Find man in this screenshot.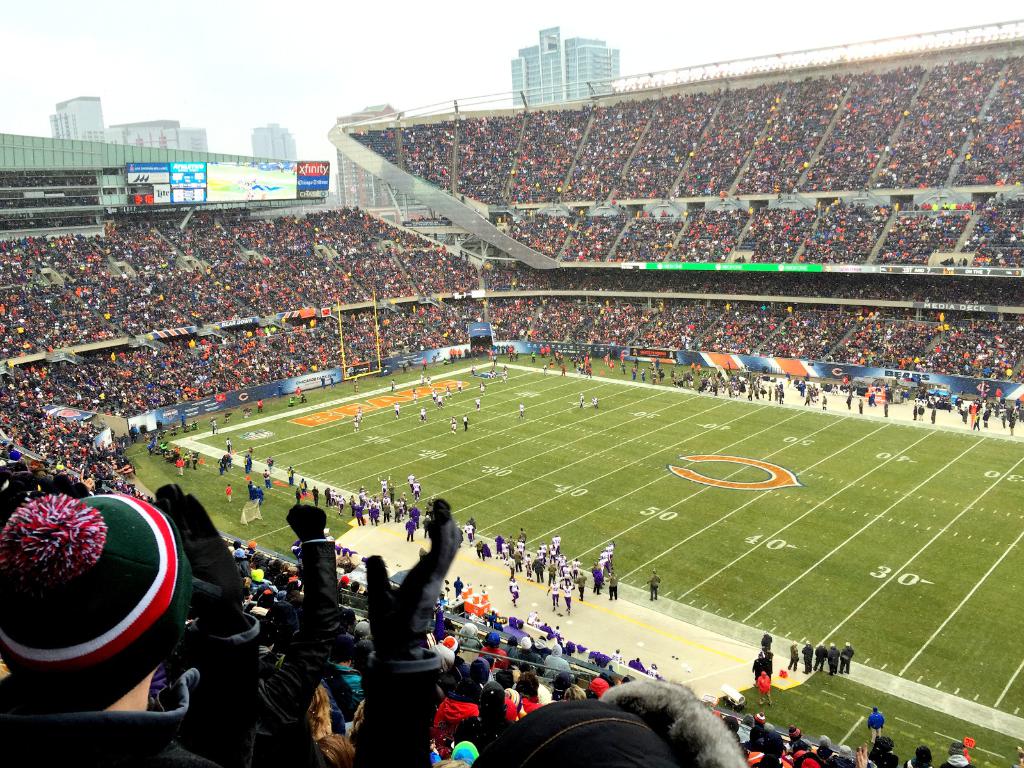
The bounding box for man is 439, 395, 444, 410.
